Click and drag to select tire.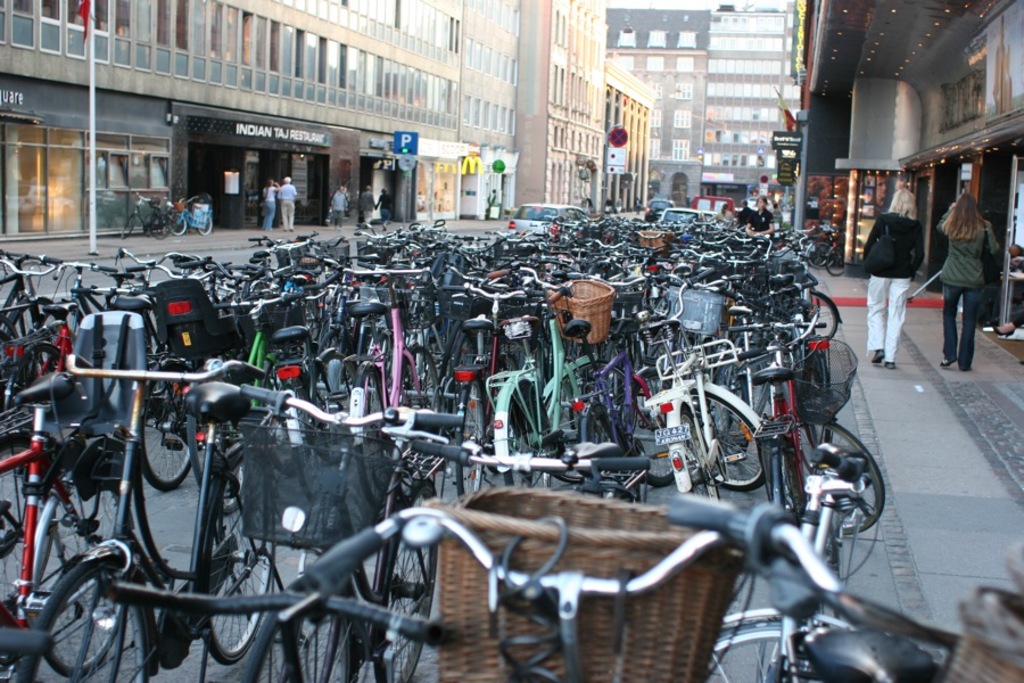
Selection: bbox=(2, 346, 65, 466).
